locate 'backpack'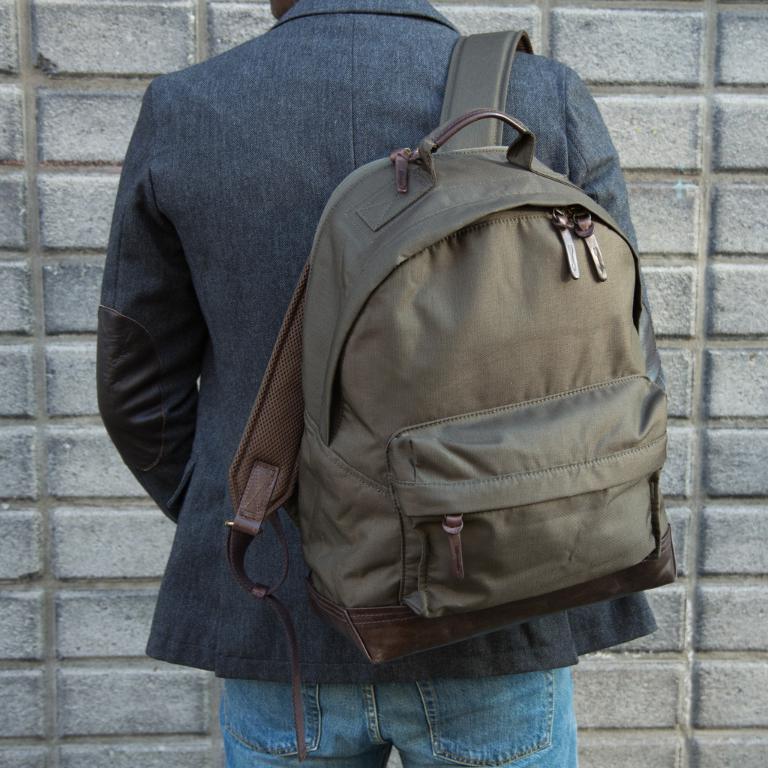
227:32:680:748
